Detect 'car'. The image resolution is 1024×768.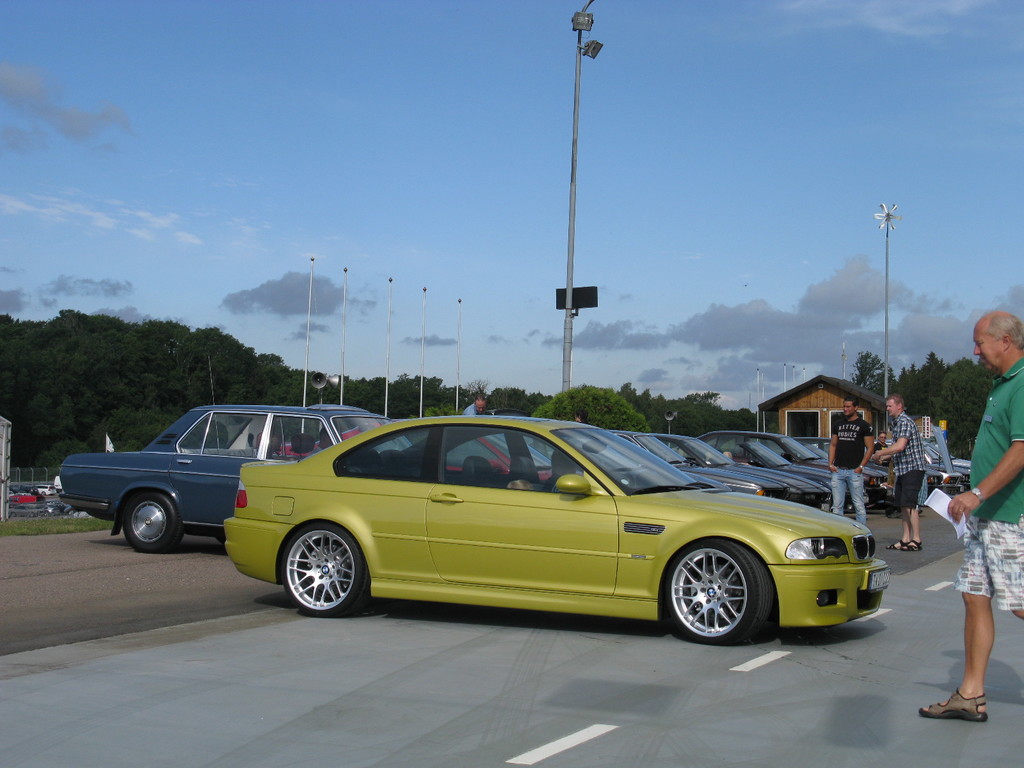
{"left": 632, "top": 439, "right": 792, "bottom": 504}.
